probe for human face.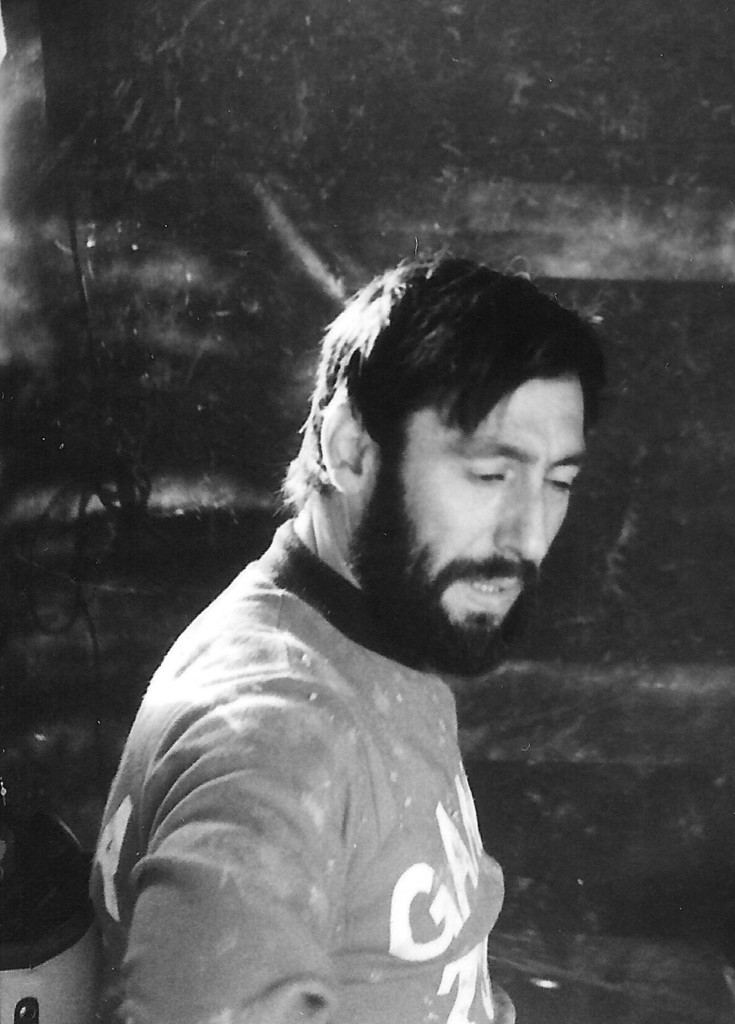
Probe result: box=[401, 362, 586, 634].
